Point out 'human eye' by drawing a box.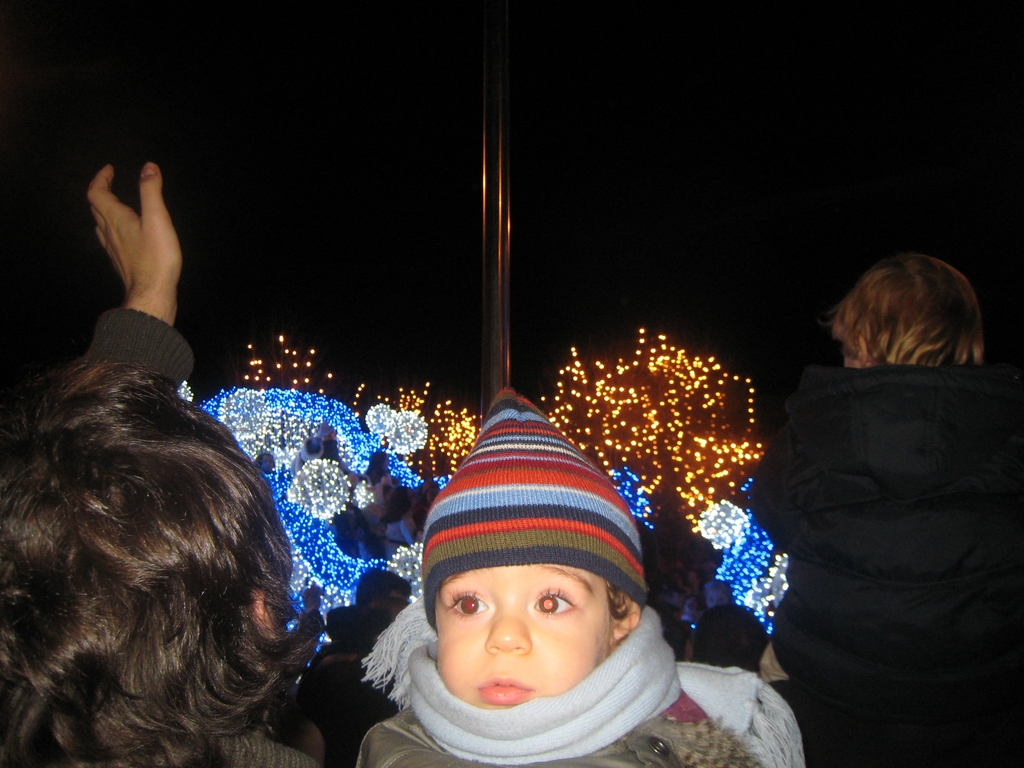
bbox=(445, 588, 493, 621).
